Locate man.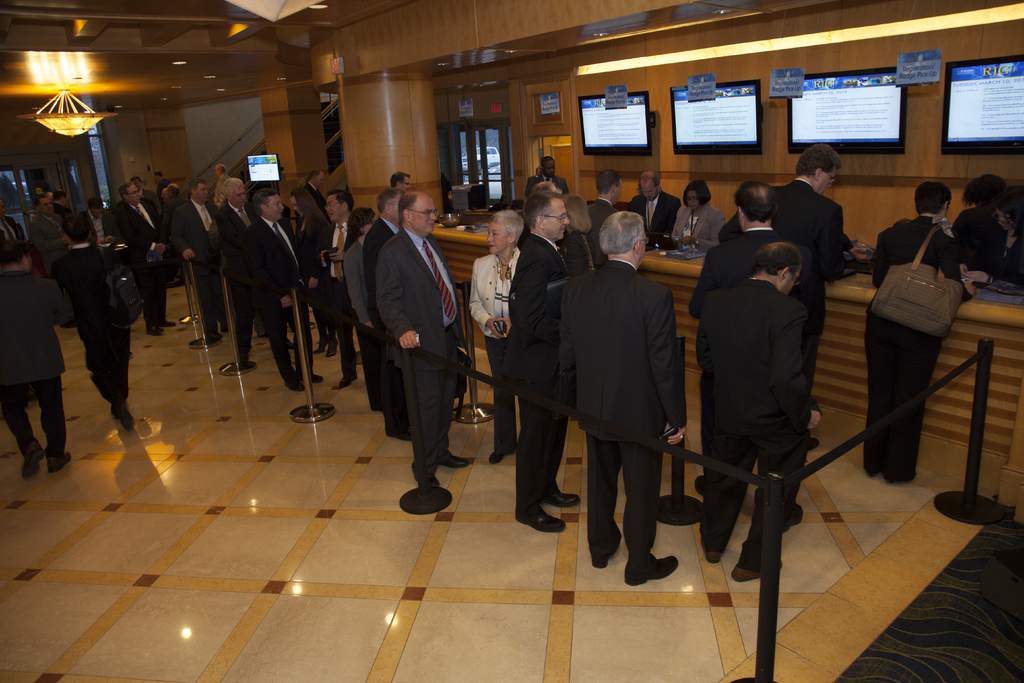
Bounding box: <box>582,172,623,262</box>.
